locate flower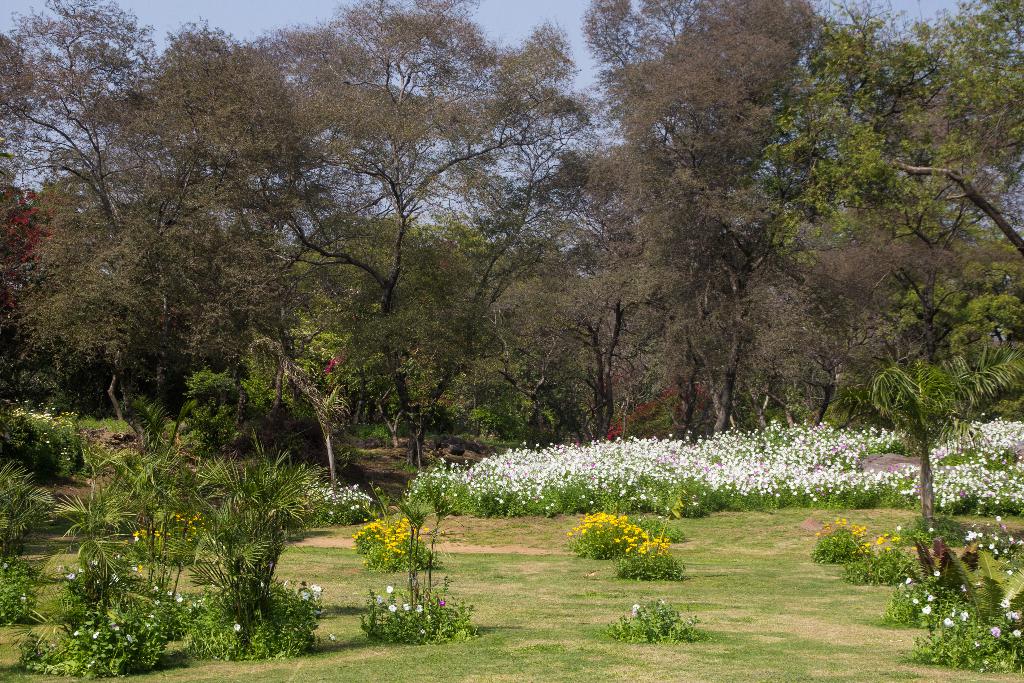
403/601/408/613
